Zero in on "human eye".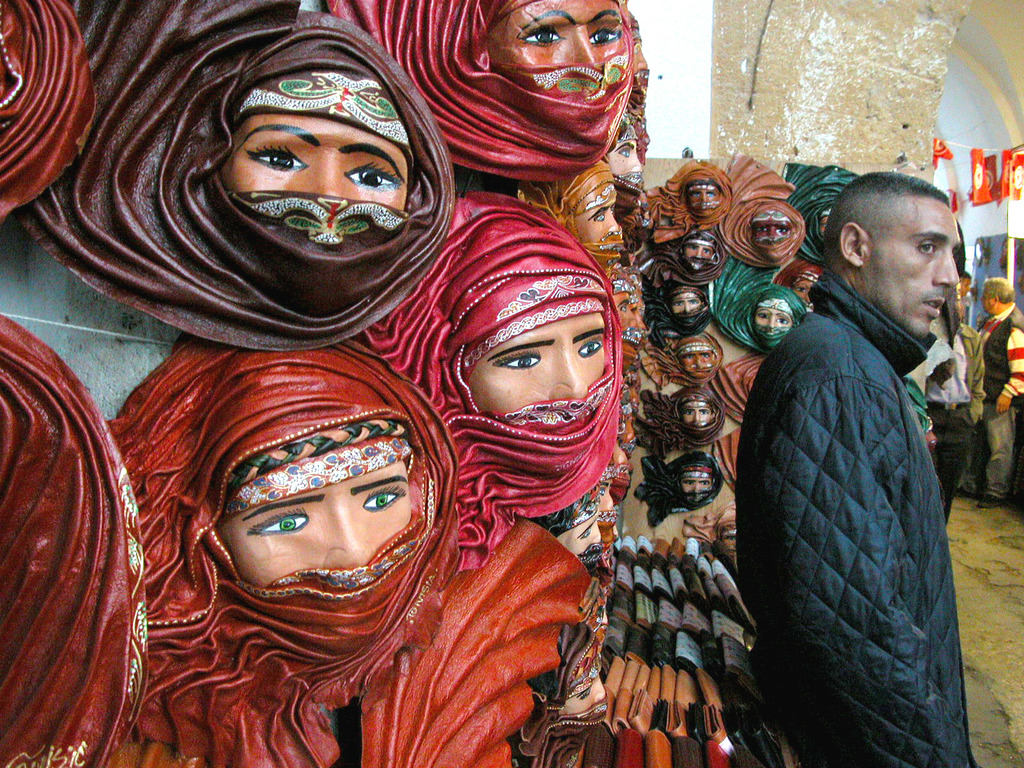
Zeroed in: x1=361 y1=484 x2=407 y2=512.
